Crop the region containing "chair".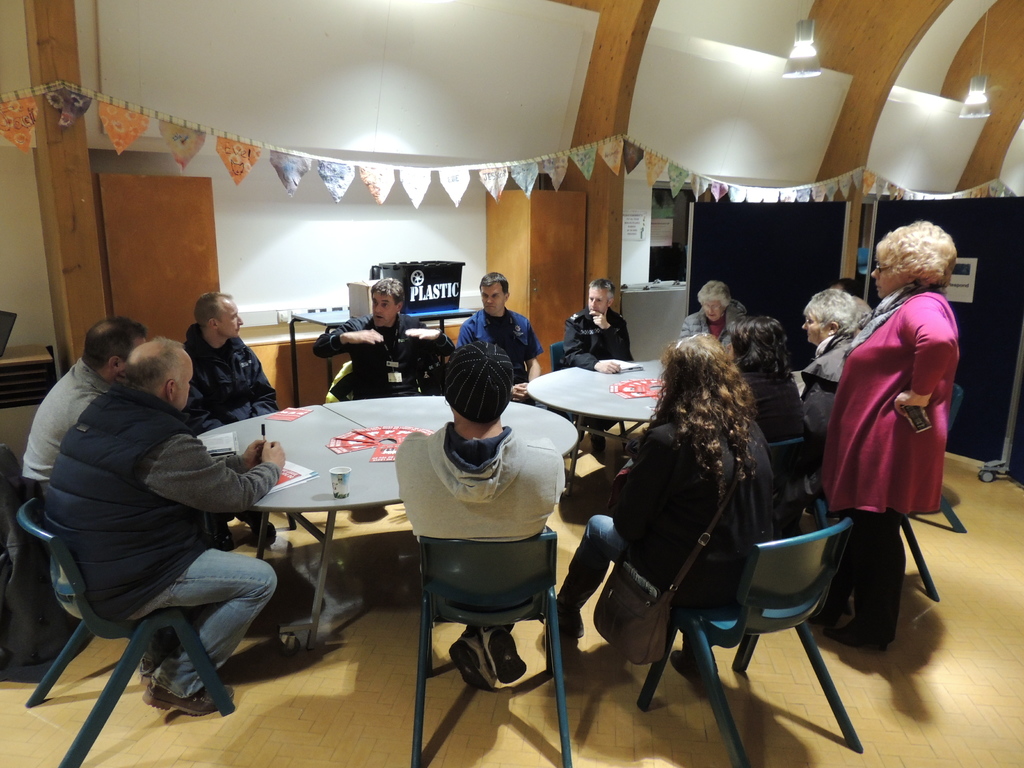
Crop region: detection(892, 381, 963, 601).
